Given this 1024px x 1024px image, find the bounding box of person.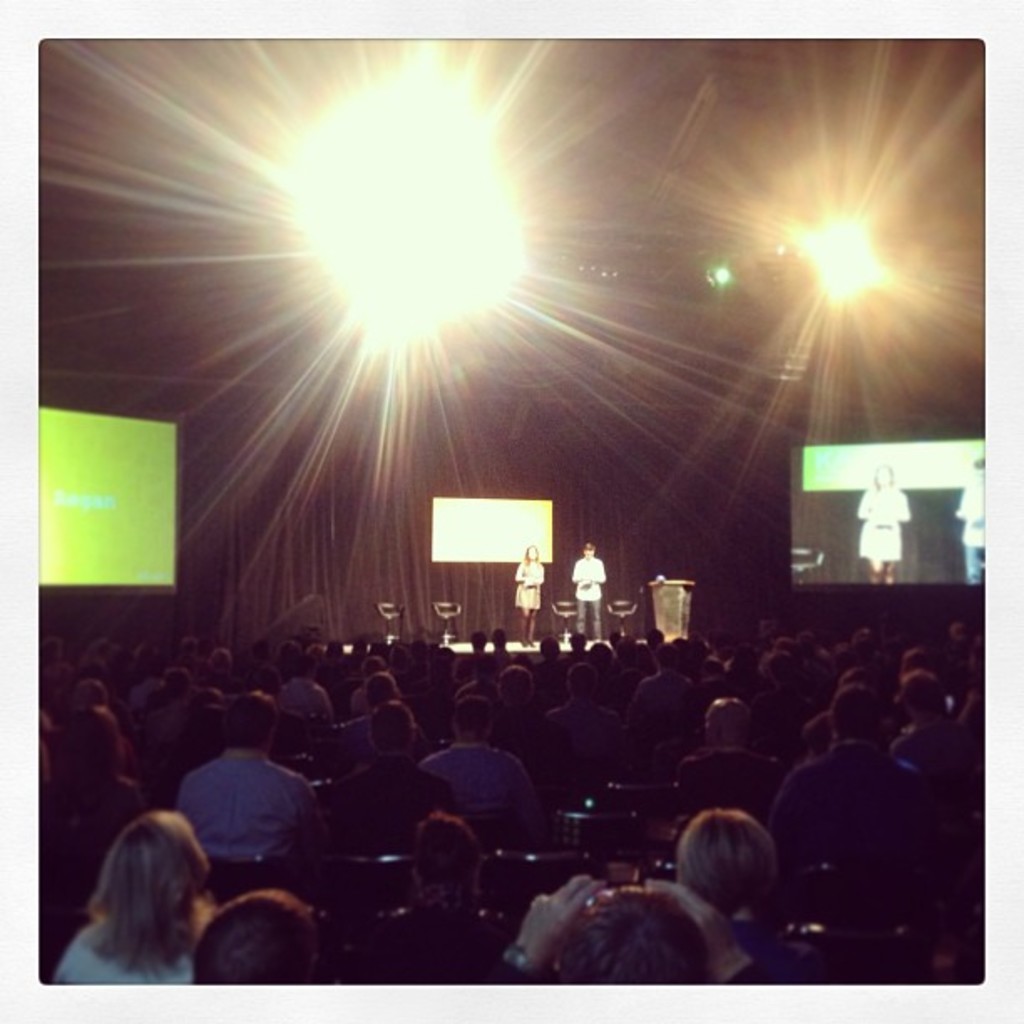
669/704/760/828.
